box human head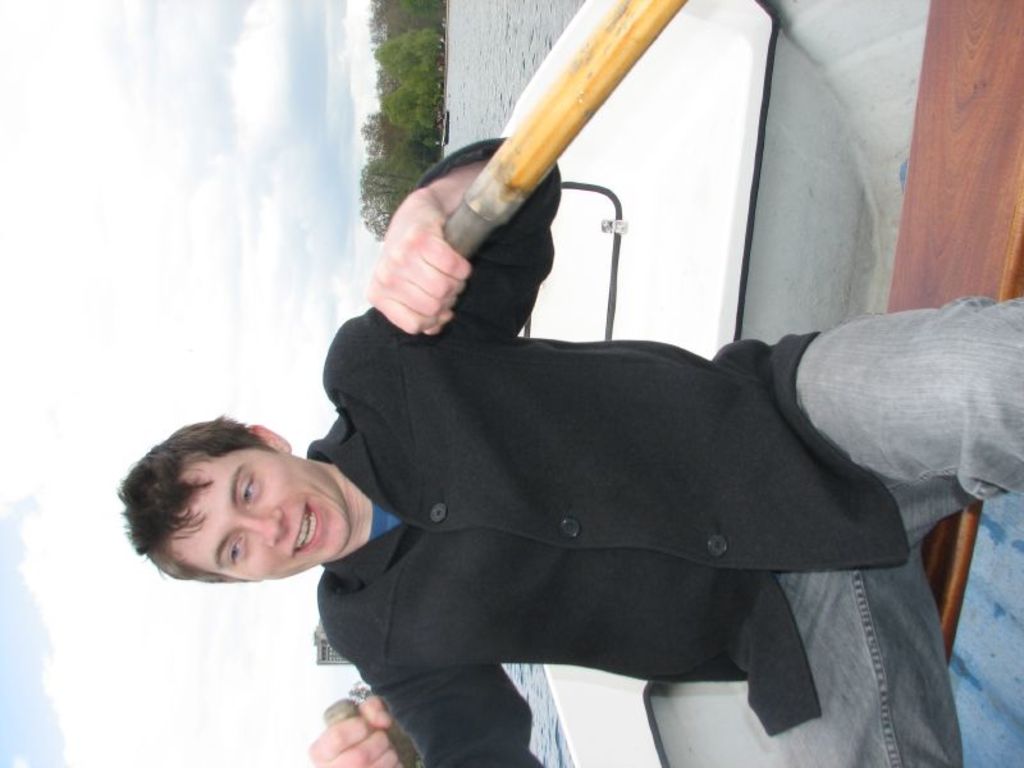
BBox(131, 419, 352, 577)
